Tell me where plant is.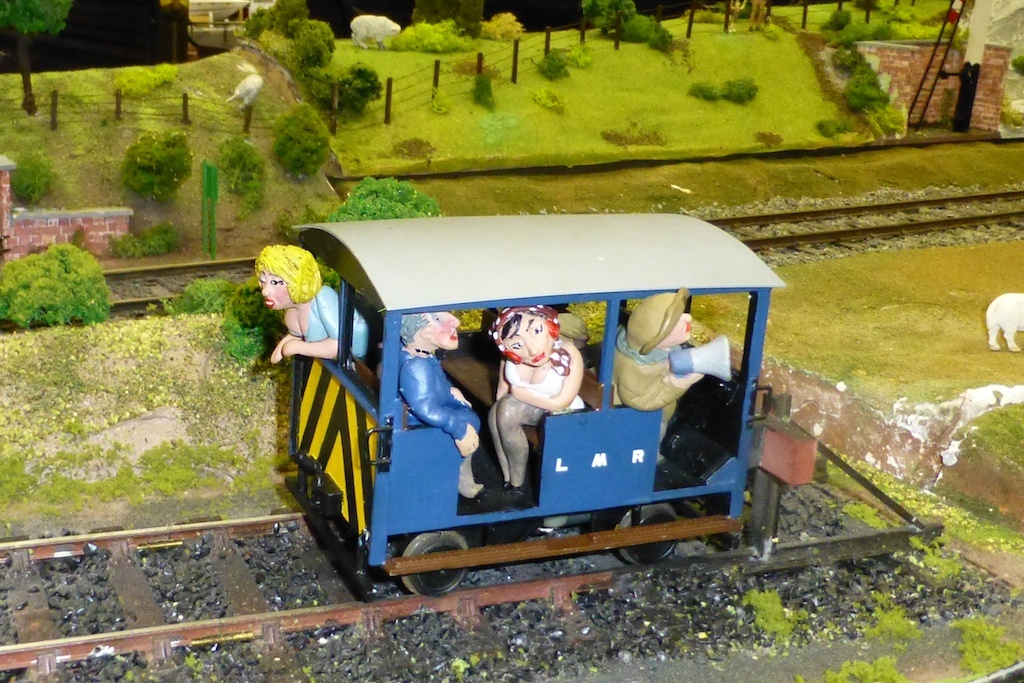
plant is at <bbox>110, 229, 184, 253</bbox>.
